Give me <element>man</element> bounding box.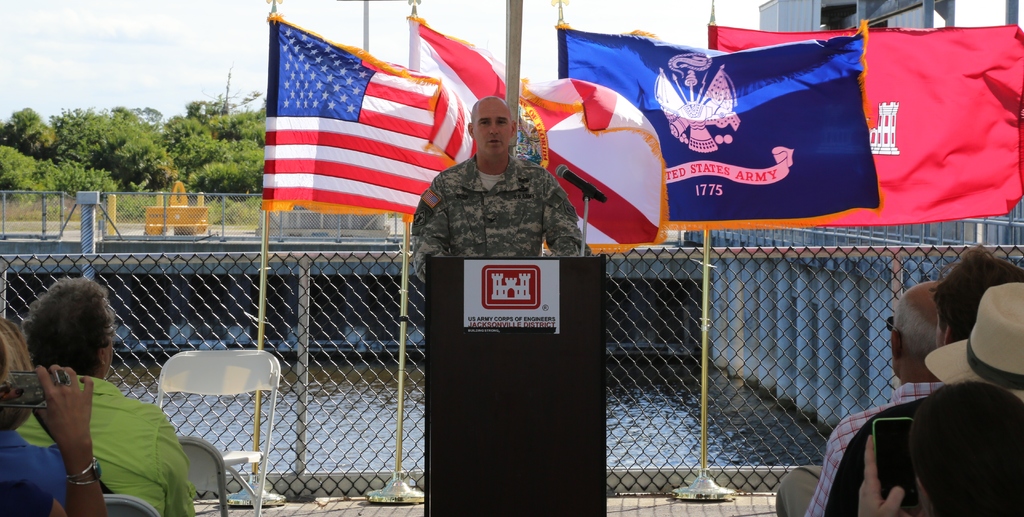
x1=411, y1=95, x2=595, y2=285.
